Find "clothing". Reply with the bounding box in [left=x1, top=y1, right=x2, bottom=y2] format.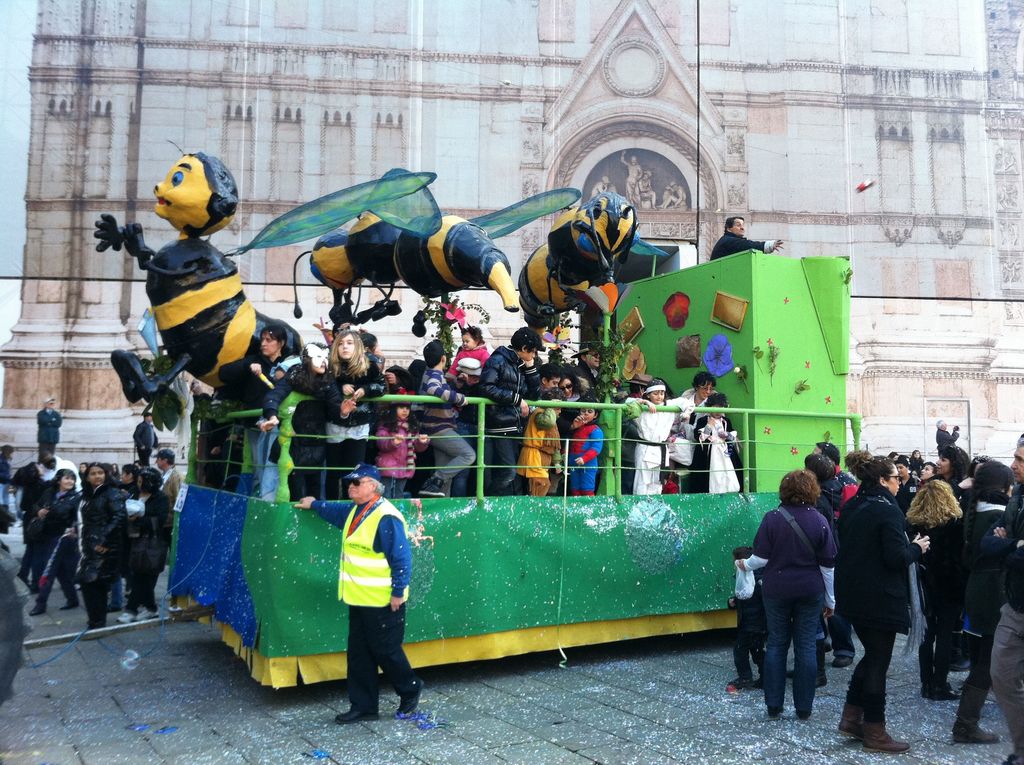
[left=521, top=406, right=552, bottom=495].
